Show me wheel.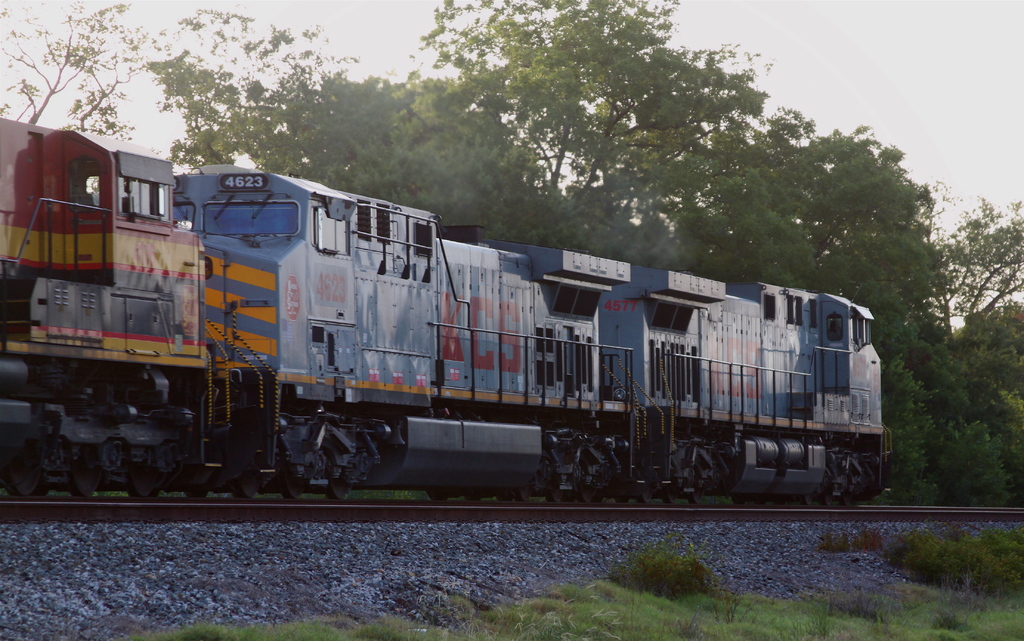
wheel is here: box=[637, 486, 652, 505].
